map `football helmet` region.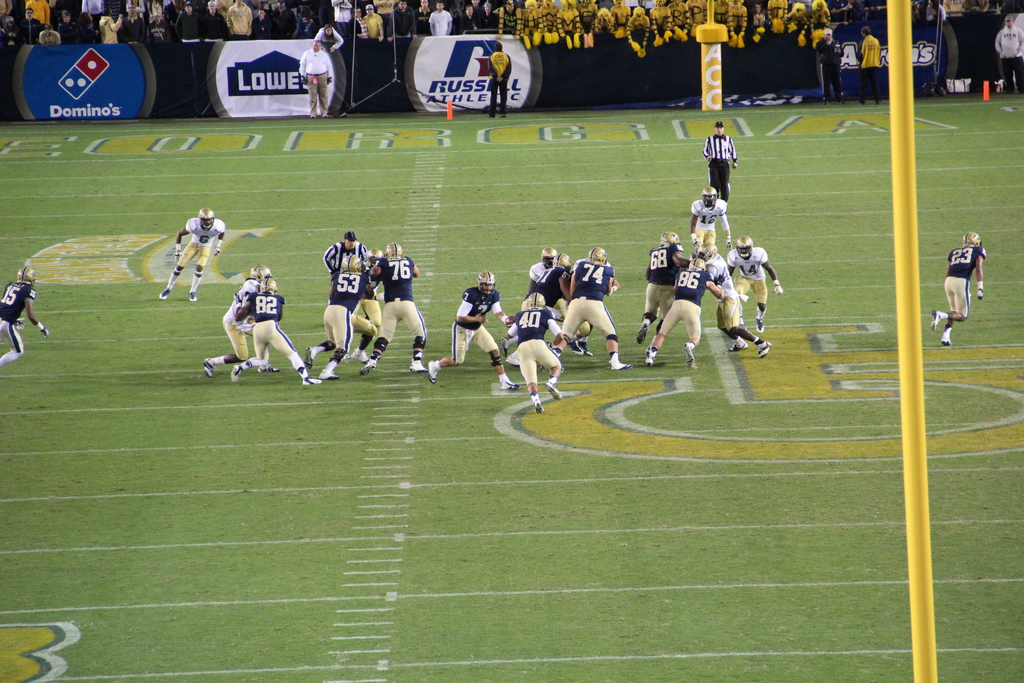
Mapped to [545,245,554,261].
